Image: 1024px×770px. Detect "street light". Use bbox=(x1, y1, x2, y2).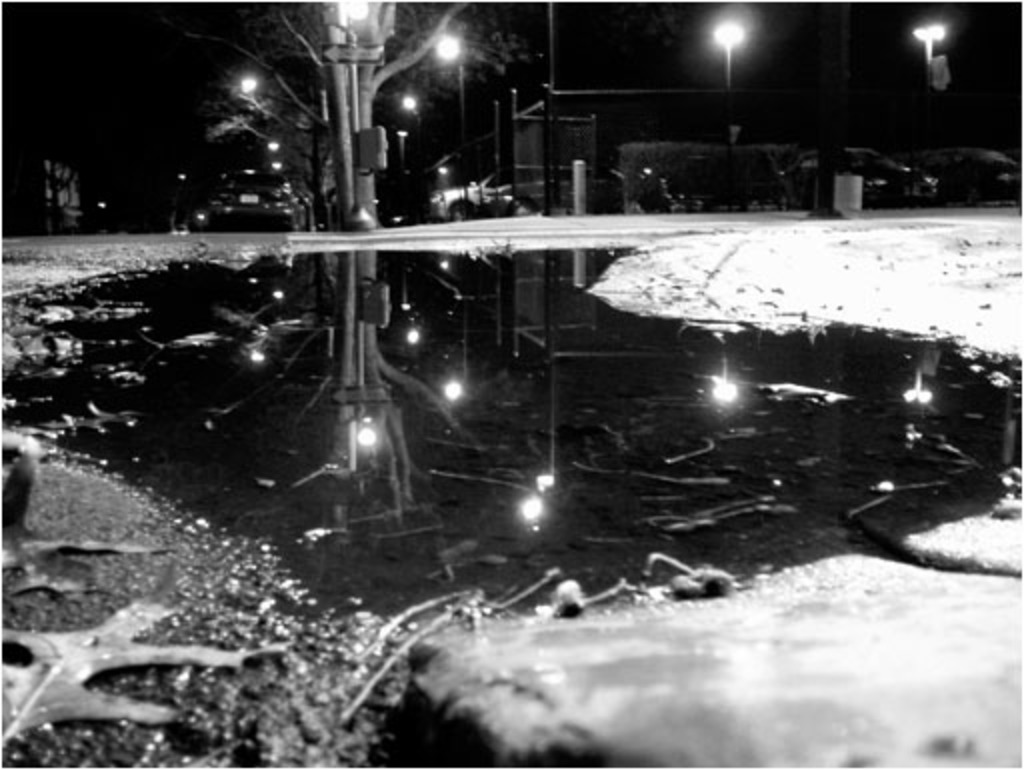
bbox=(344, 0, 368, 30).
